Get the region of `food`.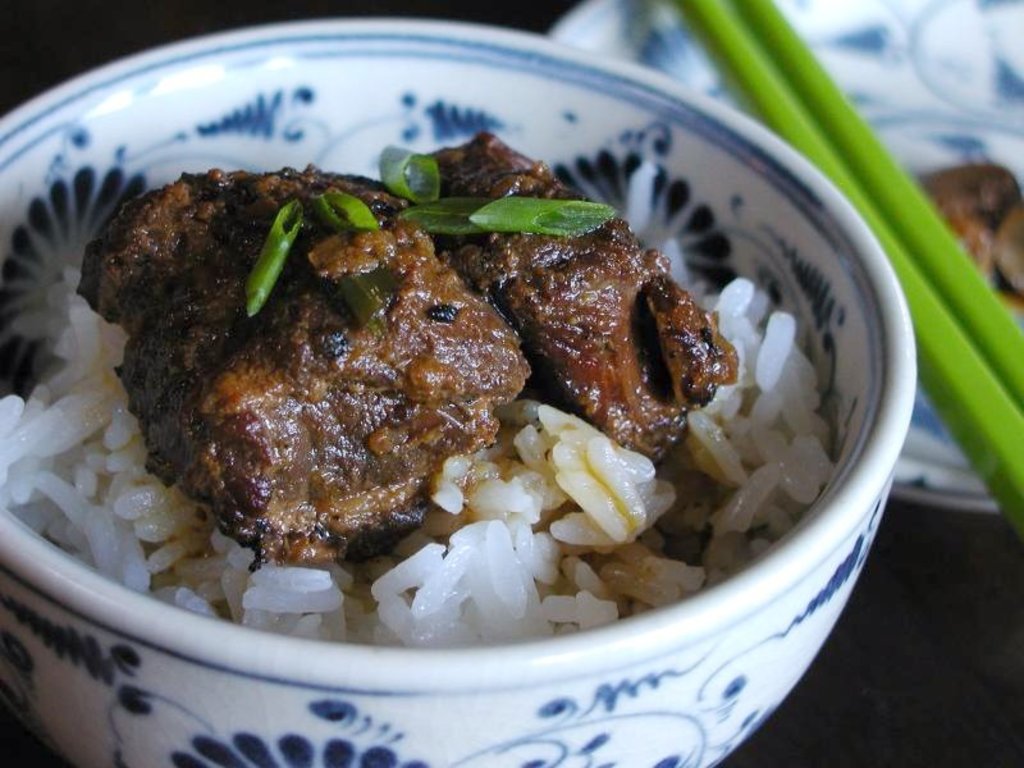
<box>44,81,837,673</box>.
